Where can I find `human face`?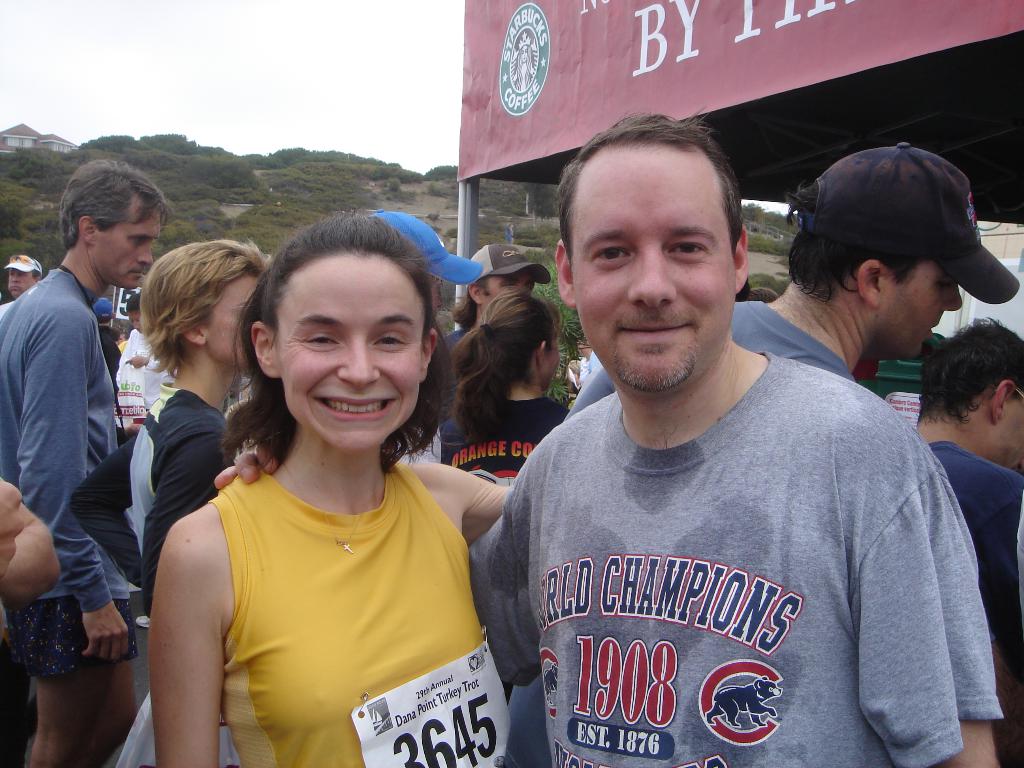
You can find it at [486,270,532,308].
